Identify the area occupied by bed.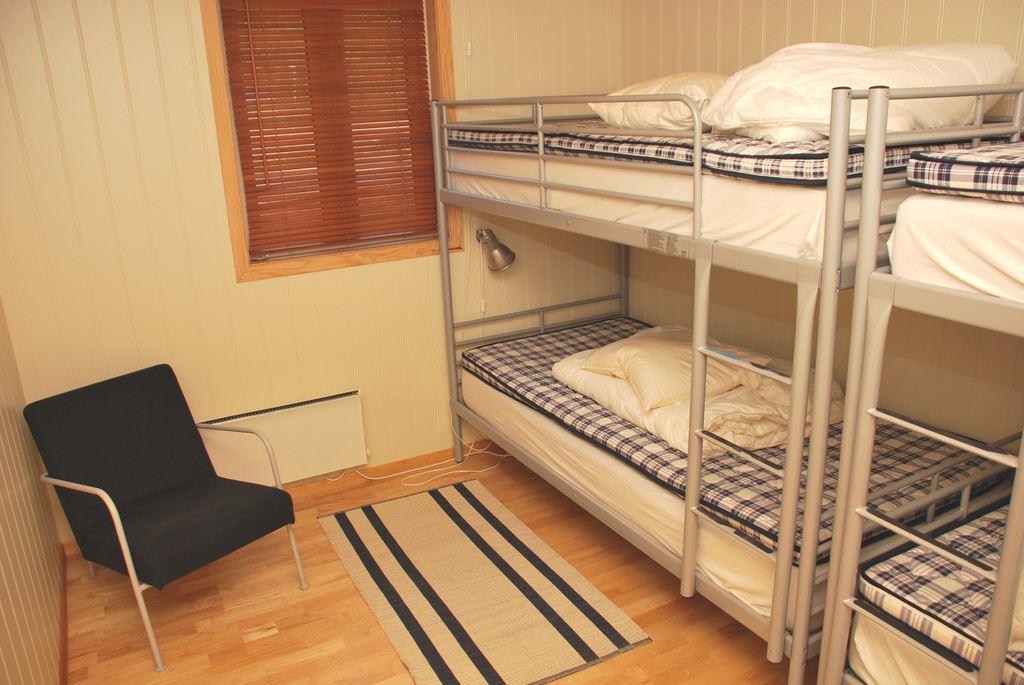
Area: [left=729, top=74, right=1023, bottom=683].
